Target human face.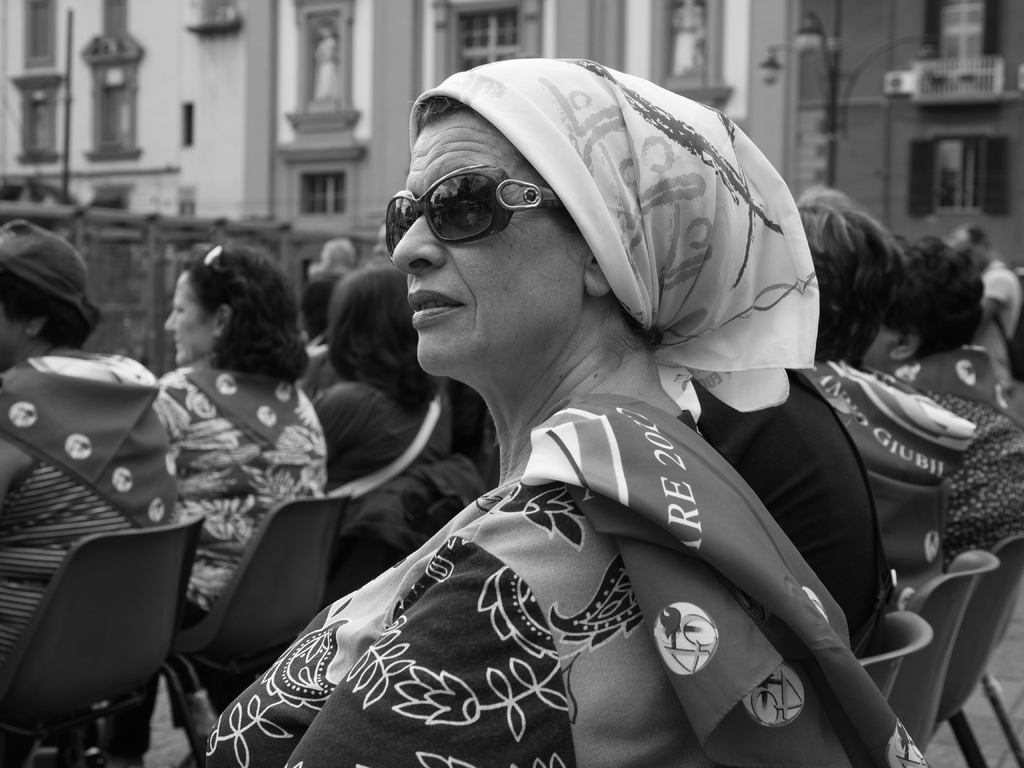
Target region: [left=391, top=114, right=587, bottom=379].
